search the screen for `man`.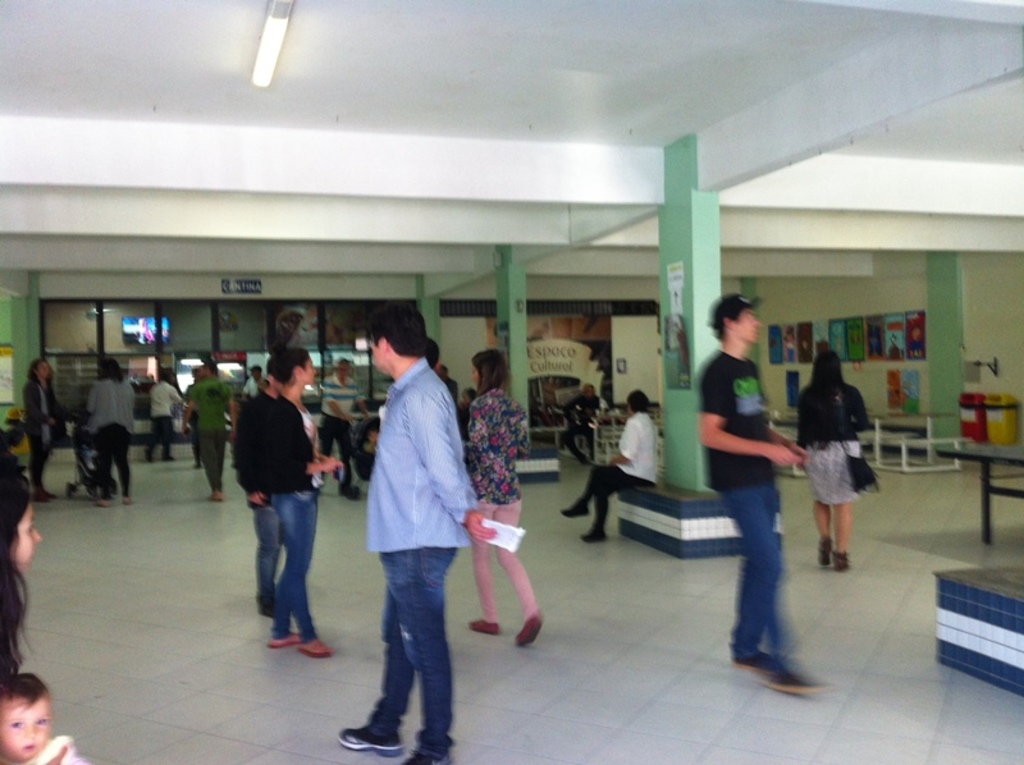
Found at rect(698, 292, 832, 696).
